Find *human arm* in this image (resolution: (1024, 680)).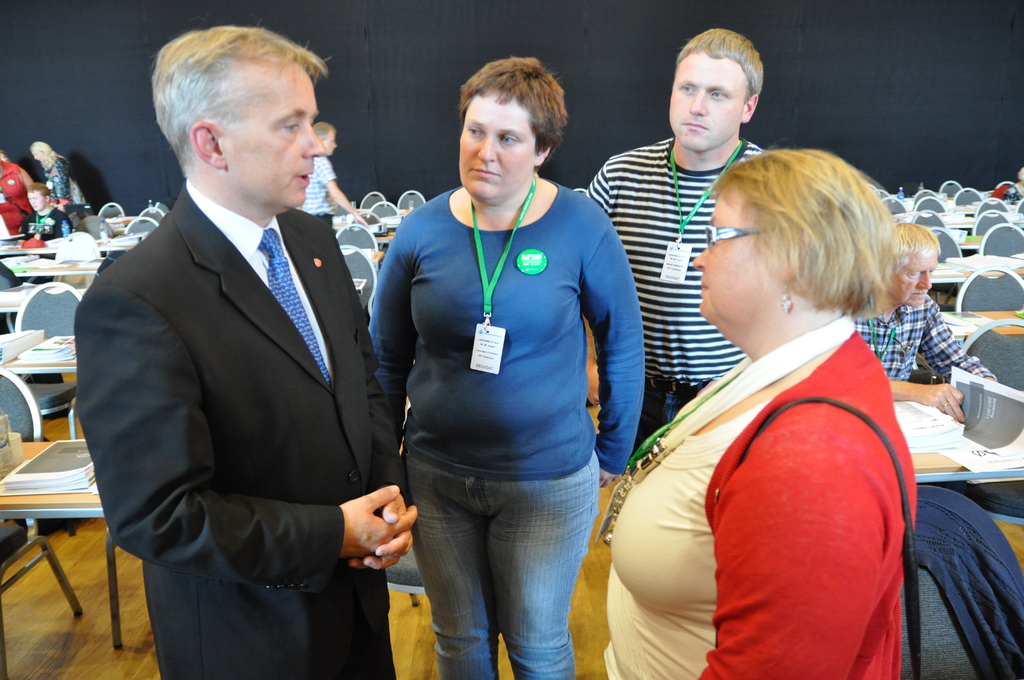
select_region(859, 316, 964, 429).
